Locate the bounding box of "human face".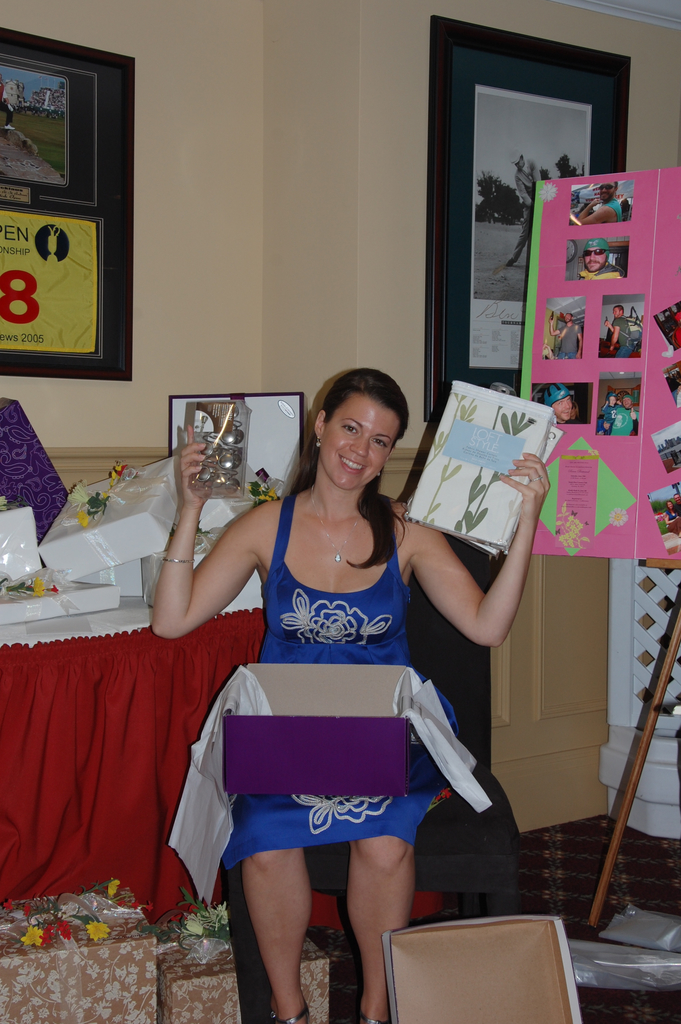
Bounding box: select_region(563, 315, 571, 324).
